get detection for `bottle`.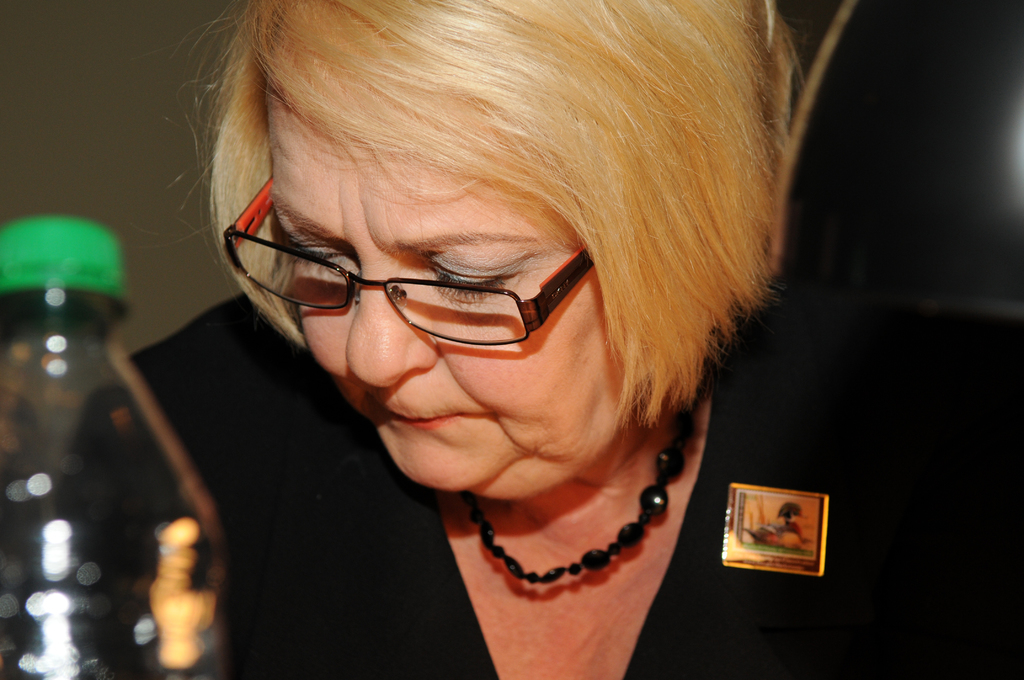
Detection: [left=0, top=216, right=228, bottom=679].
